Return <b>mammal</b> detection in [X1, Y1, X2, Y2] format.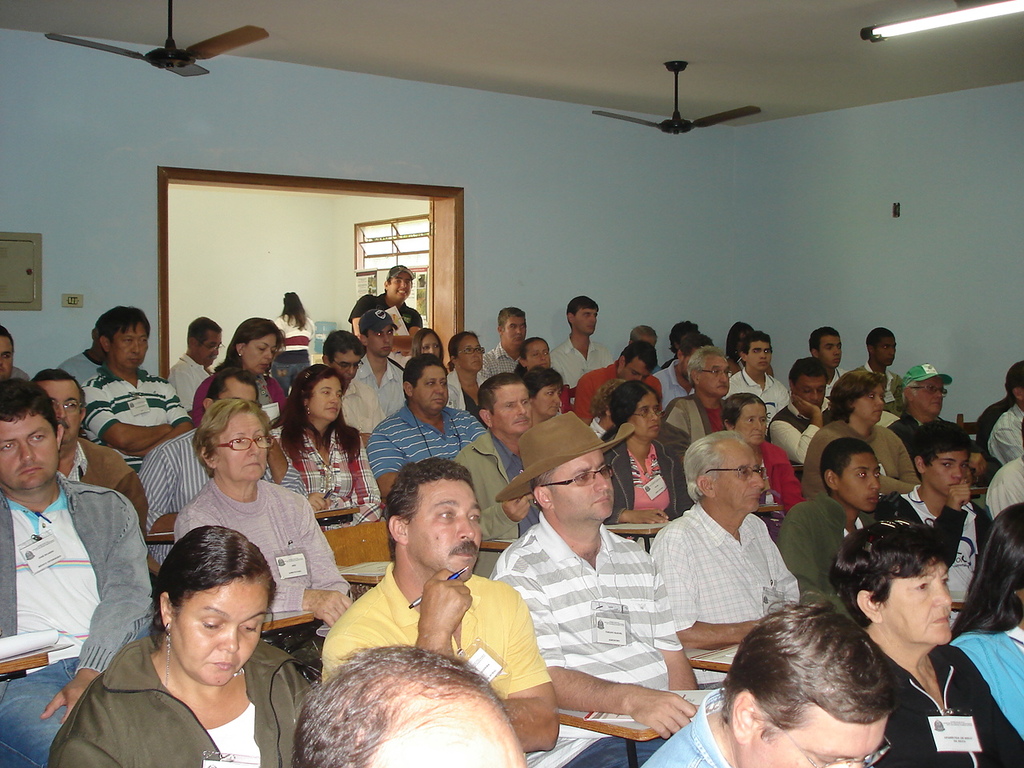
[0, 376, 158, 767].
